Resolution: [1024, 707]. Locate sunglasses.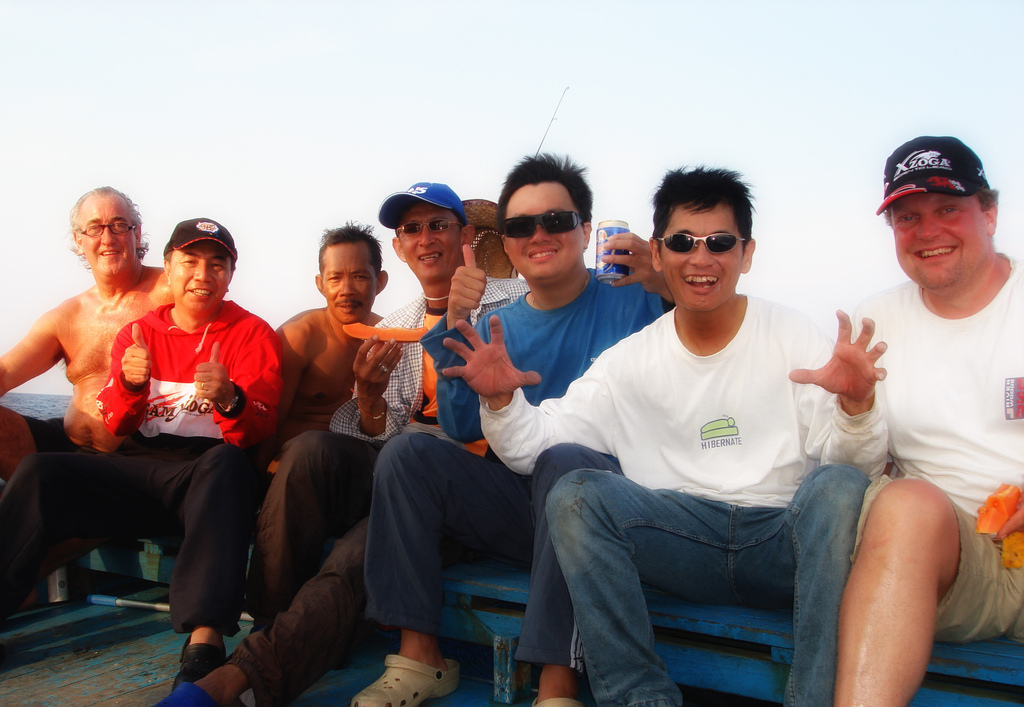
[left=393, top=219, right=461, bottom=238].
